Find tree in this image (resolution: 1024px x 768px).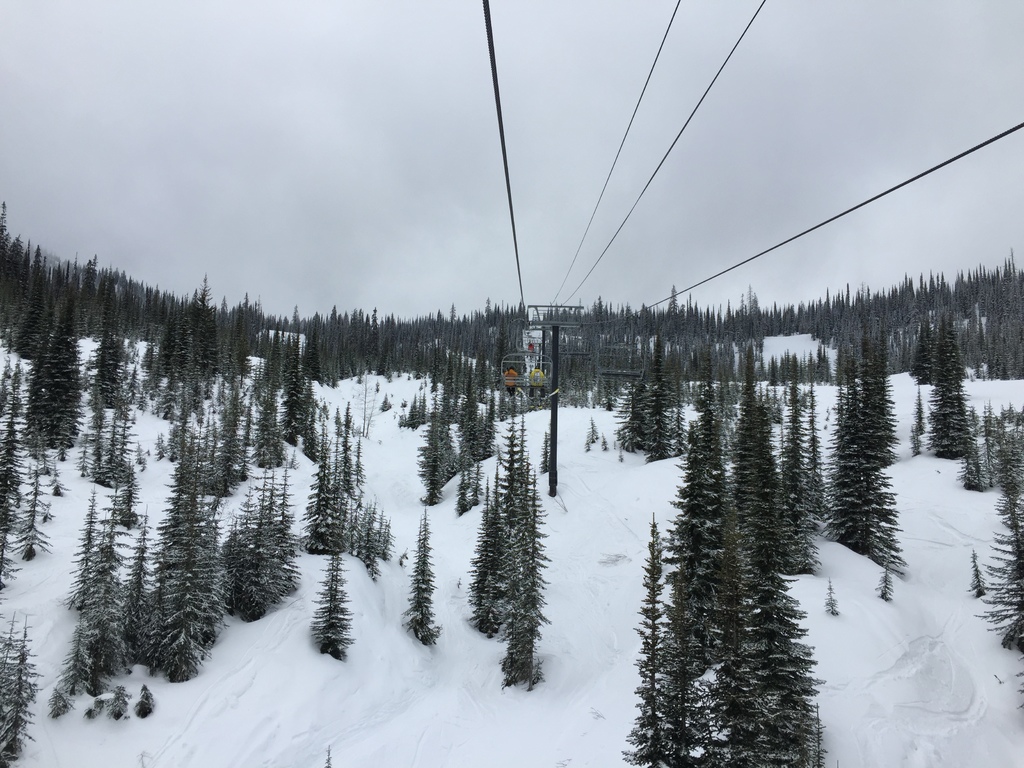
[641,352,681,463].
